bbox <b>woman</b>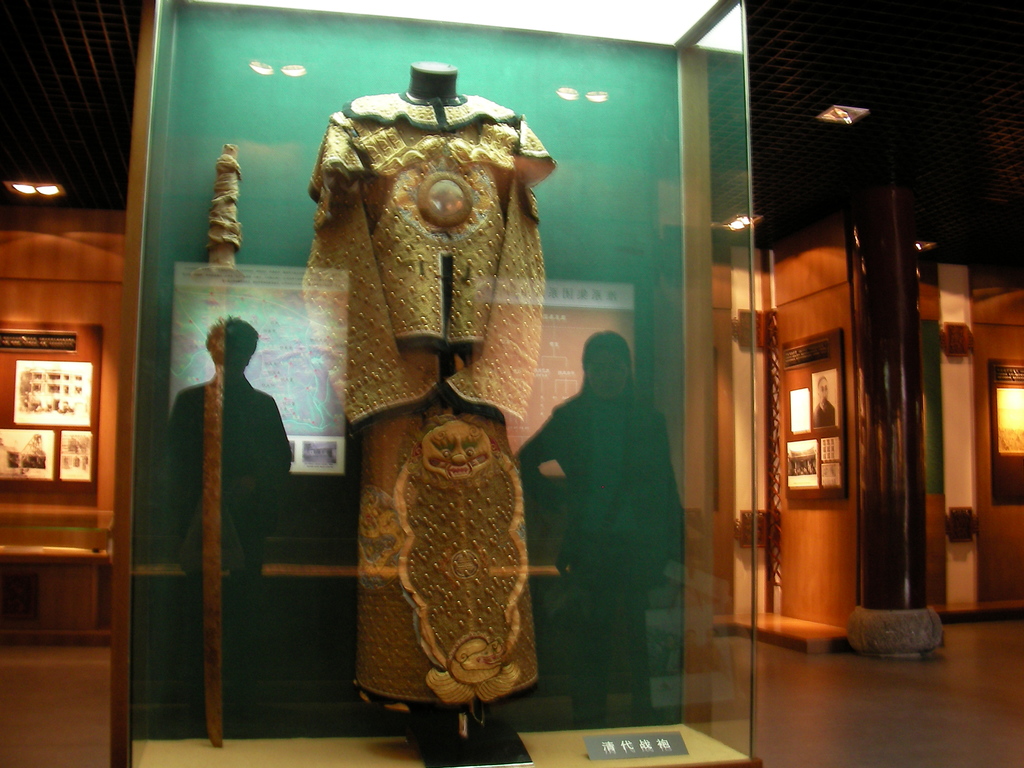
BBox(518, 322, 675, 728)
